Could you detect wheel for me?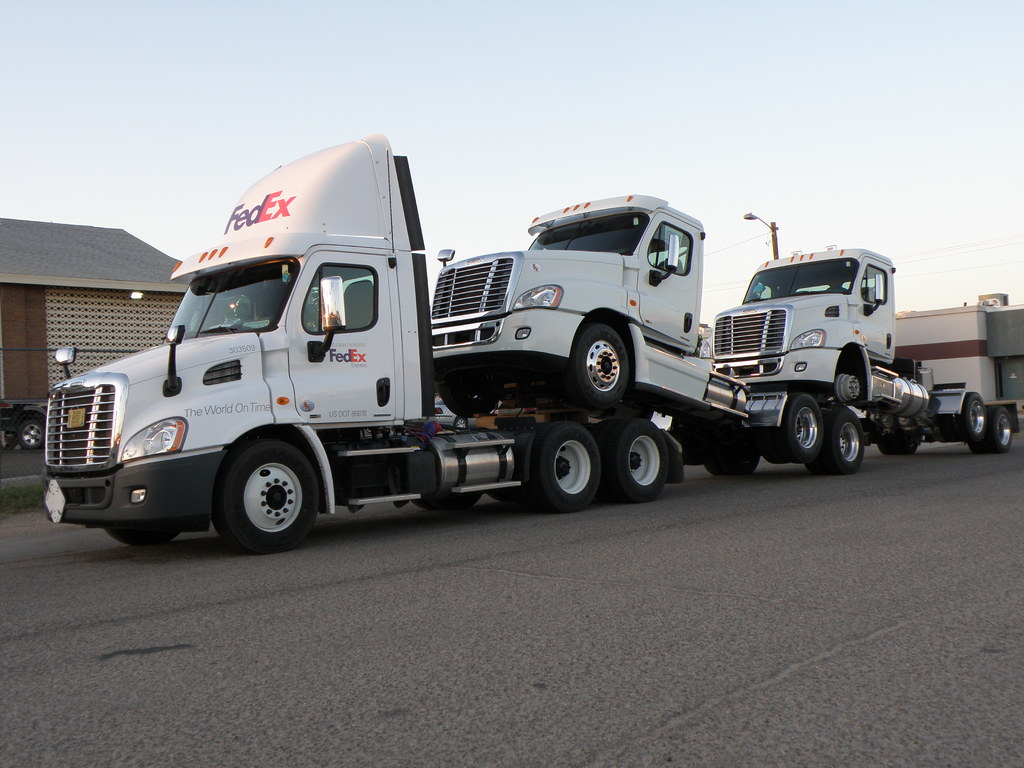
Detection result: (x1=893, y1=426, x2=919, y2=457).
